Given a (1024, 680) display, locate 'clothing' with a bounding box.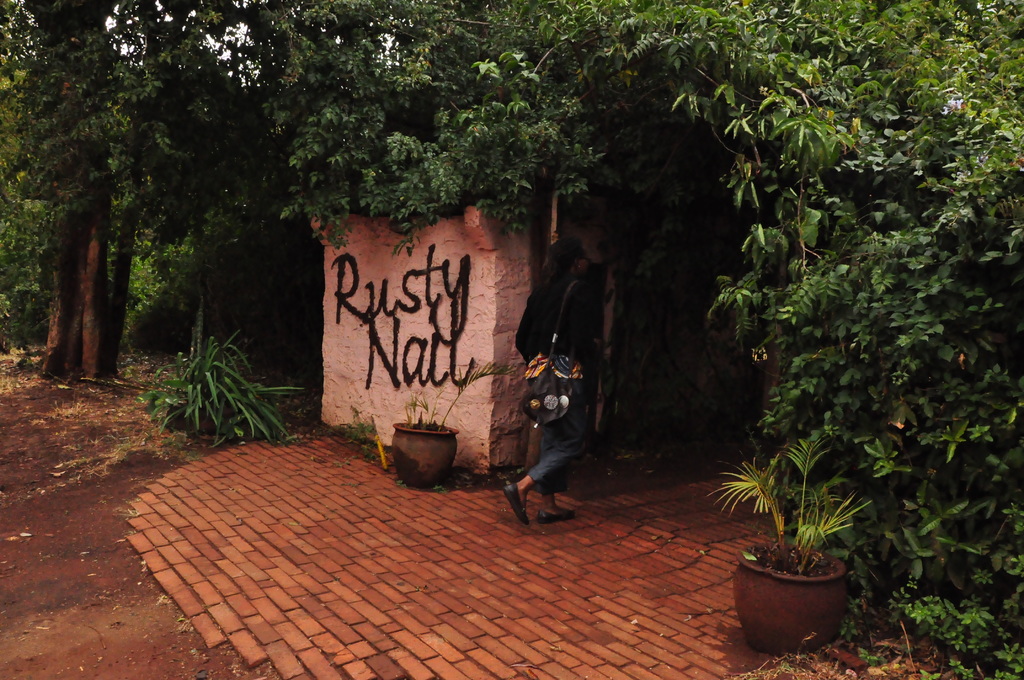
Located: bbox(527, 273, 607, 508).
